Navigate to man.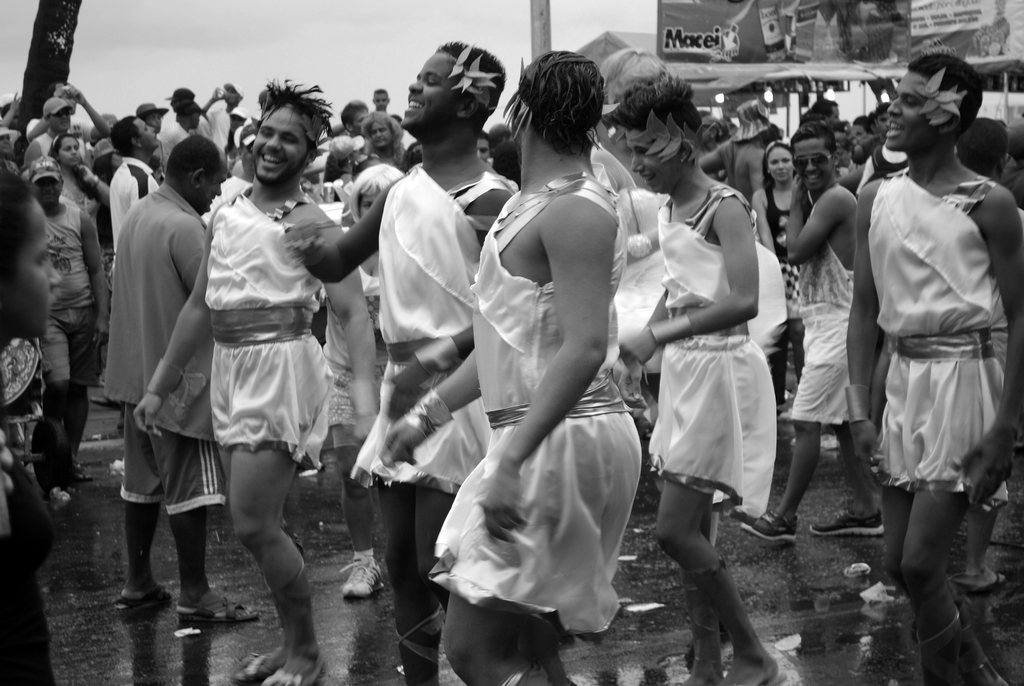
Navigation target: [x1=197, y1=88, x2=243, y2=152].
